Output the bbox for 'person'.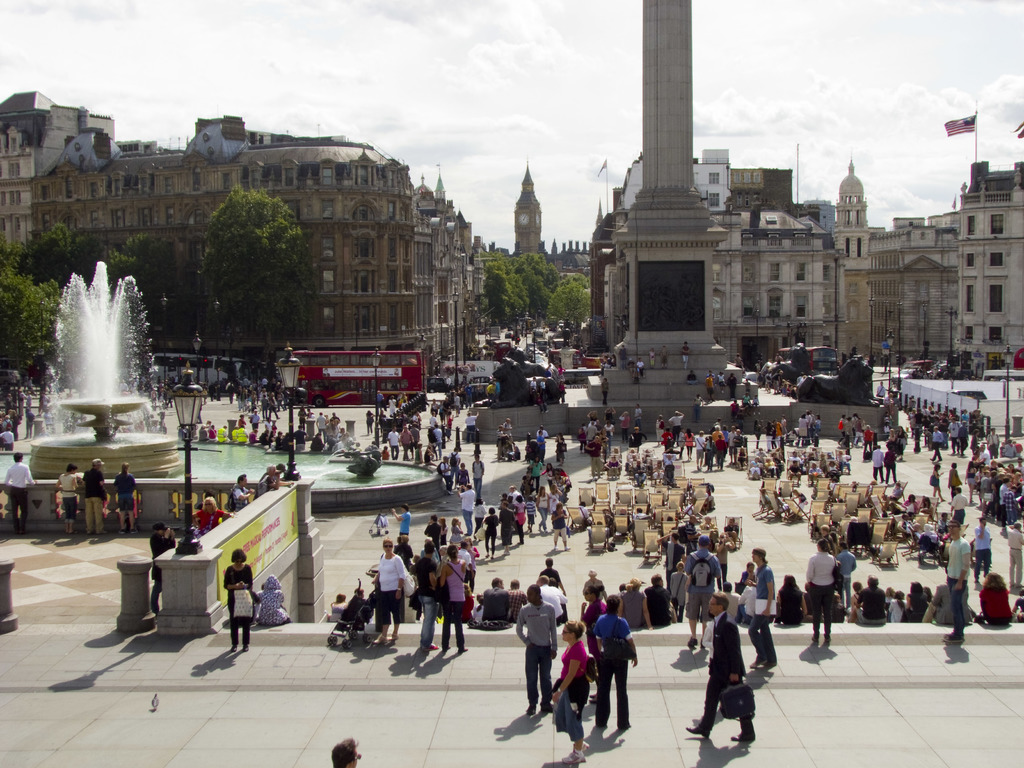
Rect(510, 580, 527, 615).
